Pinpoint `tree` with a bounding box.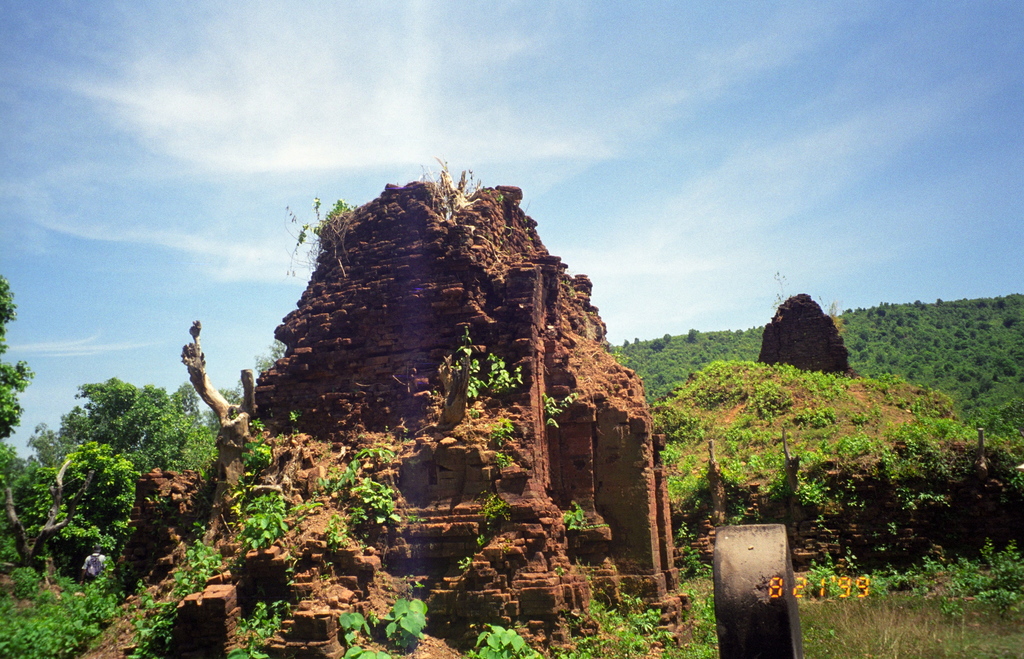
l=170, t=382, r=202, b=417.
